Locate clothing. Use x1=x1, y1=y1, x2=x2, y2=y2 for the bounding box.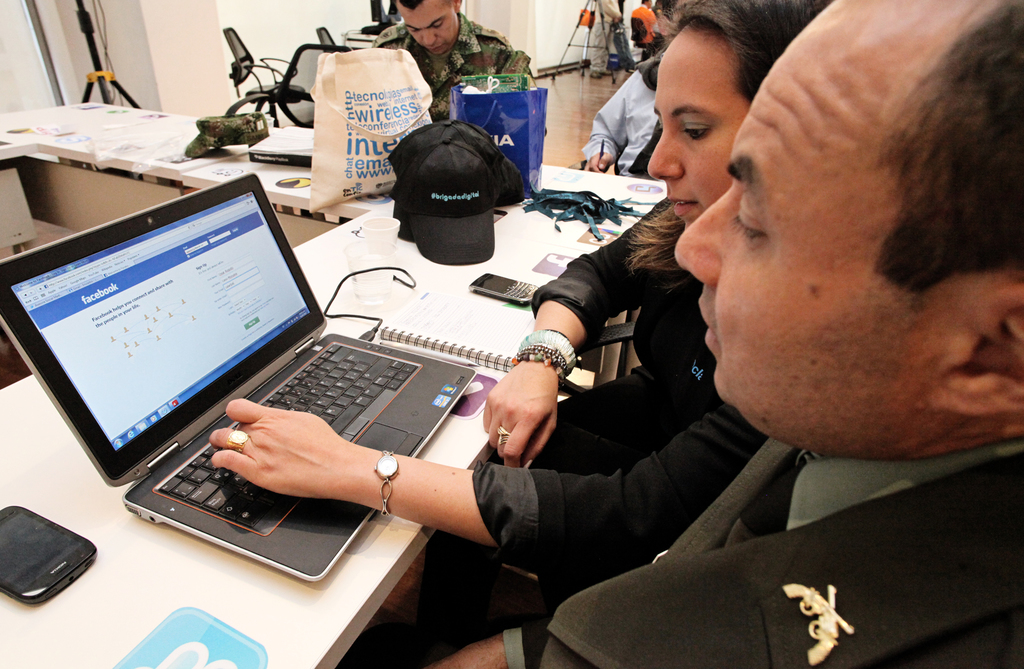
x1=447, y1=207, x2=756, y2=604.
